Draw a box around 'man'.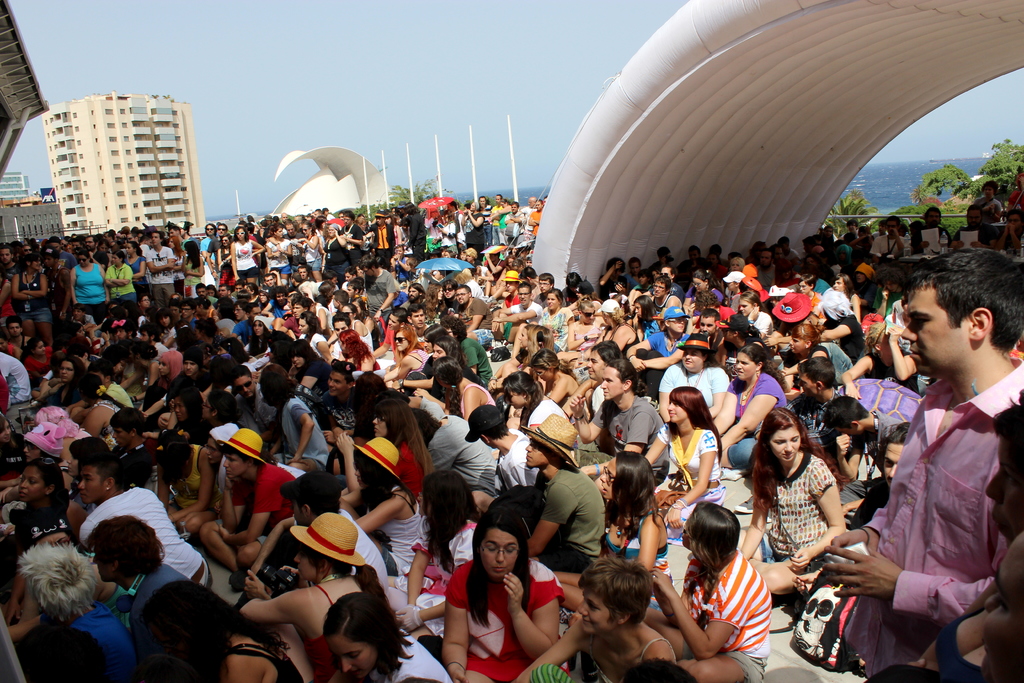
{"left": 337, "top": 268, "right": 356, "bottom": 290}.
